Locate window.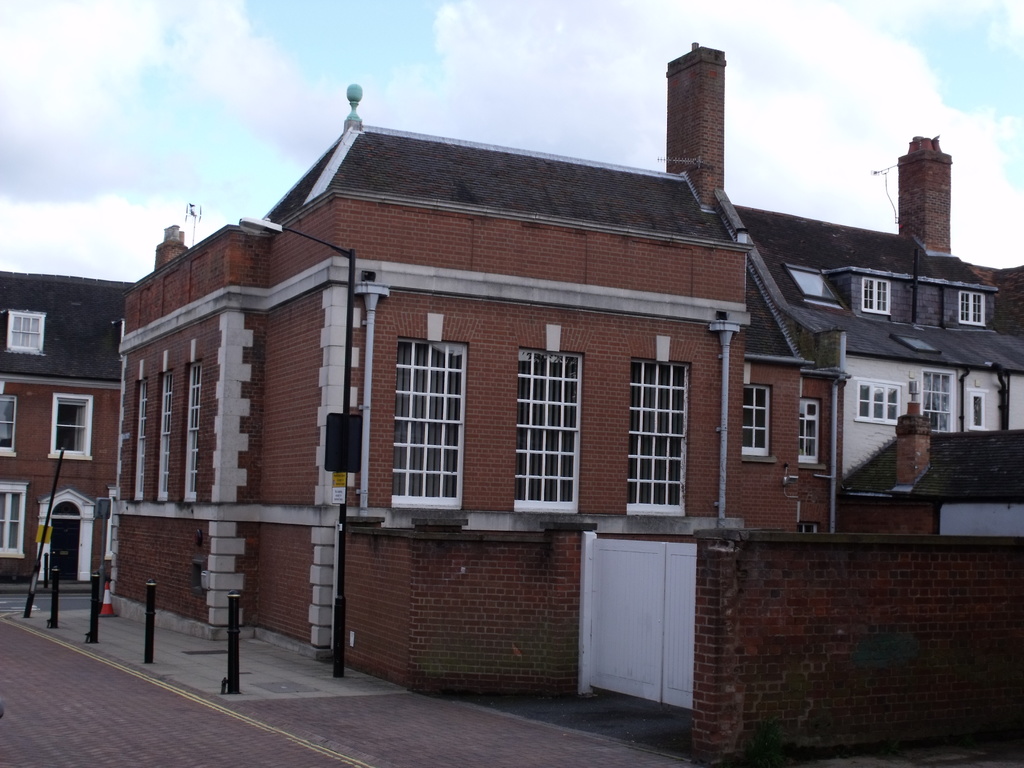
Bounding box: 0/396/19/455.
